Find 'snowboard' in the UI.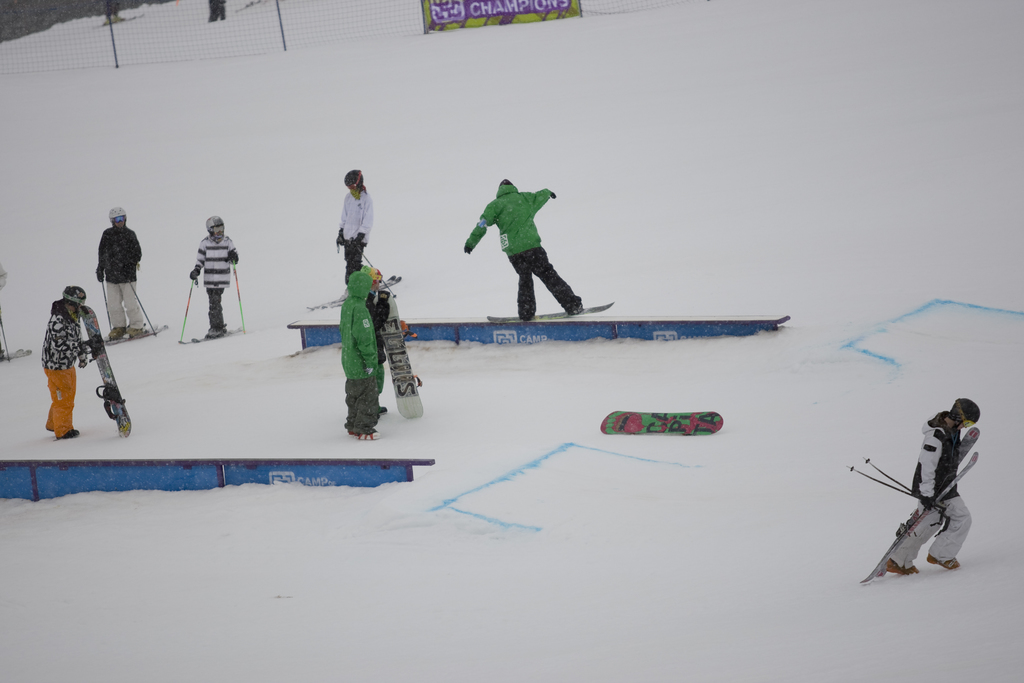
UI element at 372,292,422,420.
